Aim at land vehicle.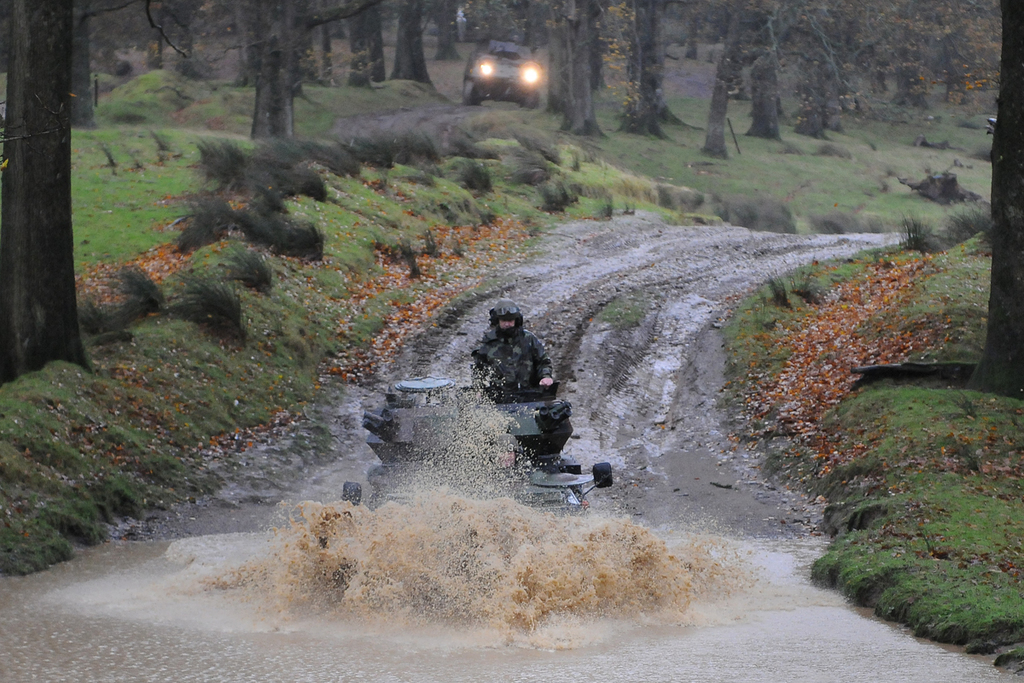
Aimed at BBox(338, 355, 617, 588).
